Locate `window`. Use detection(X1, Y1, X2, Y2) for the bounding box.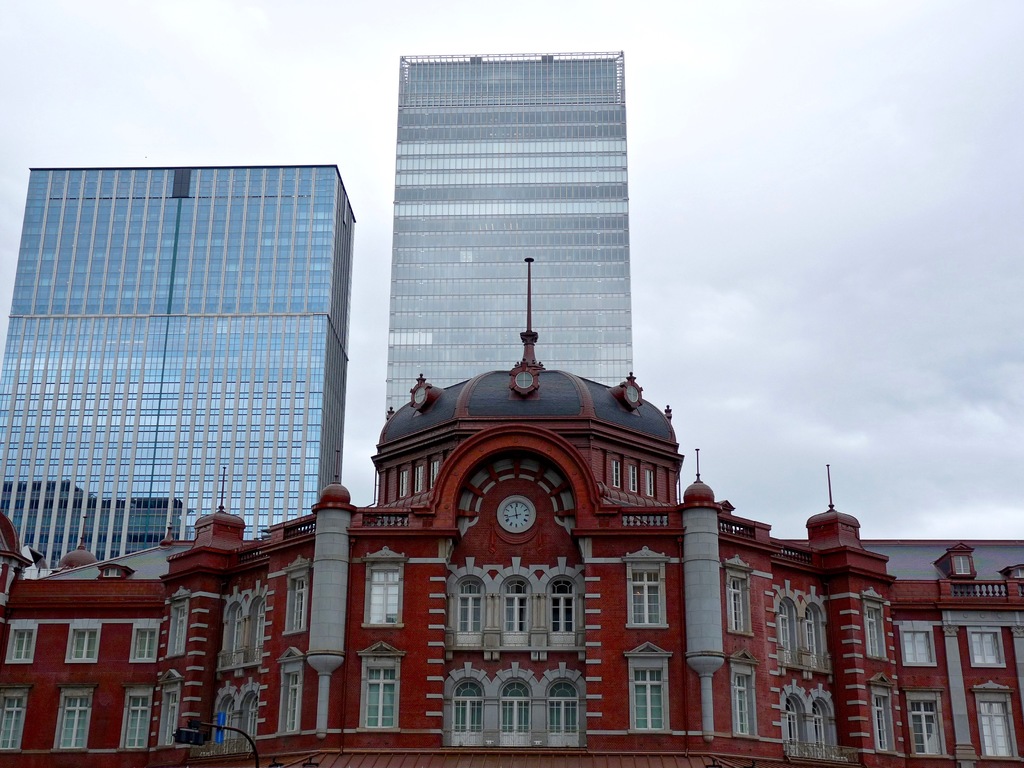
detection(729, 563, 758, 636).
